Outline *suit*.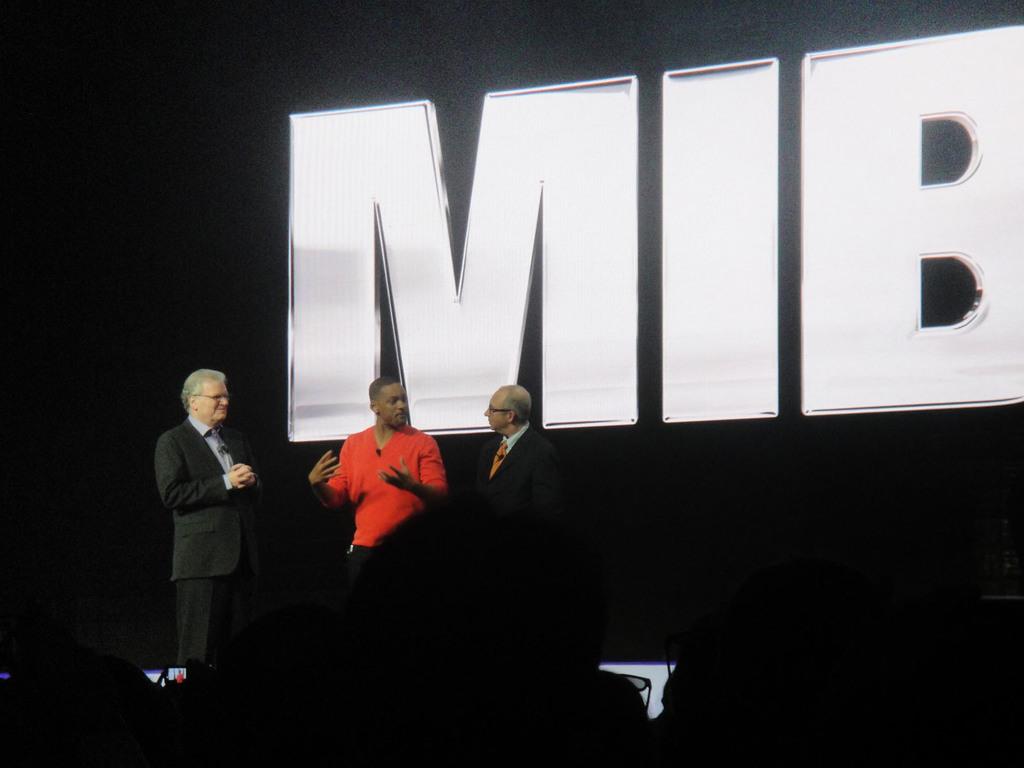
Outline: 139, 388, 273, 681.
